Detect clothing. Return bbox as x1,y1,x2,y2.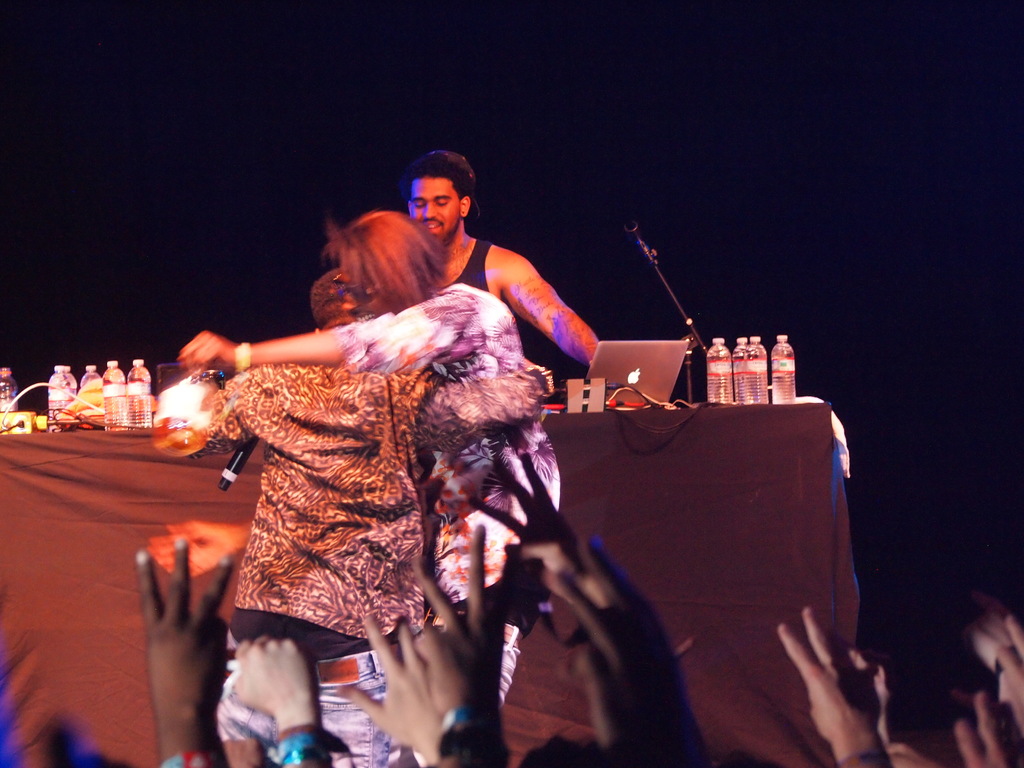
179,312,553,767.
